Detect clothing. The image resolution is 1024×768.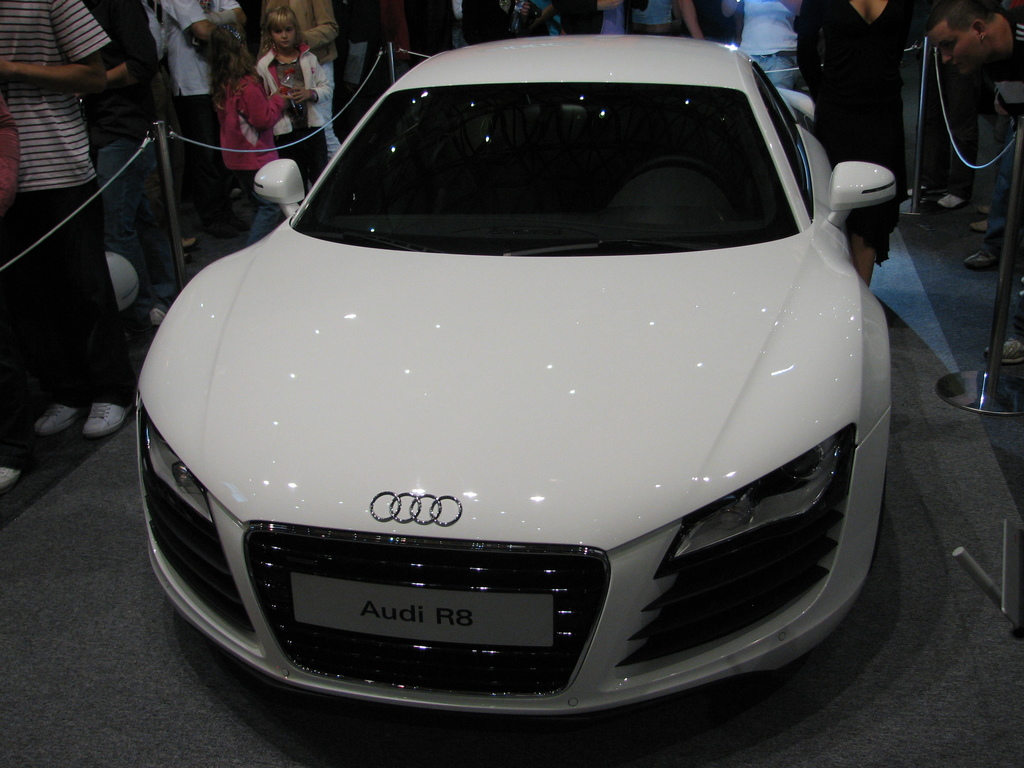
<box>797,5,931,156</box>.
